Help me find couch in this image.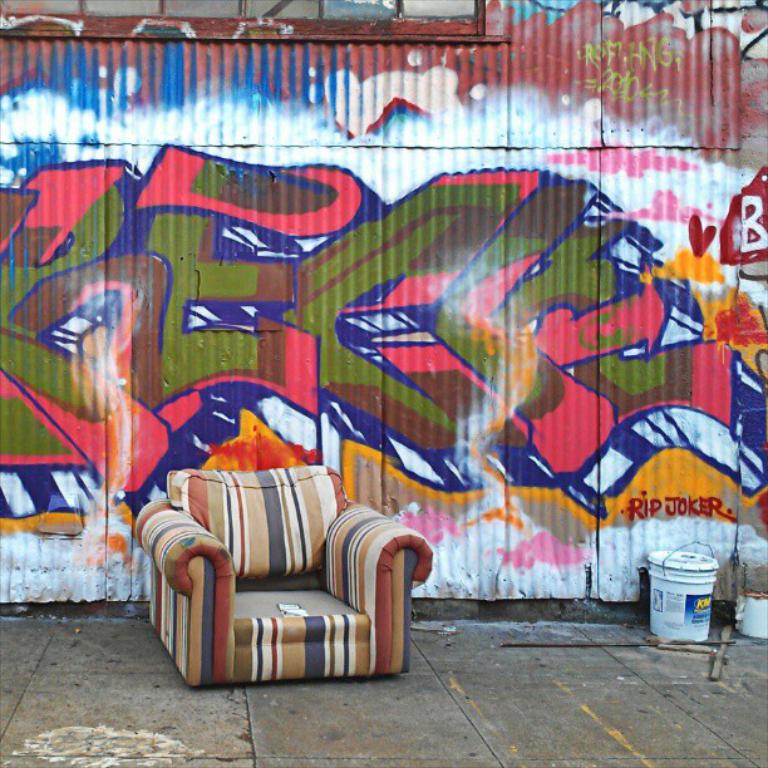
Found it: locate(132, 458, 387, 659).
